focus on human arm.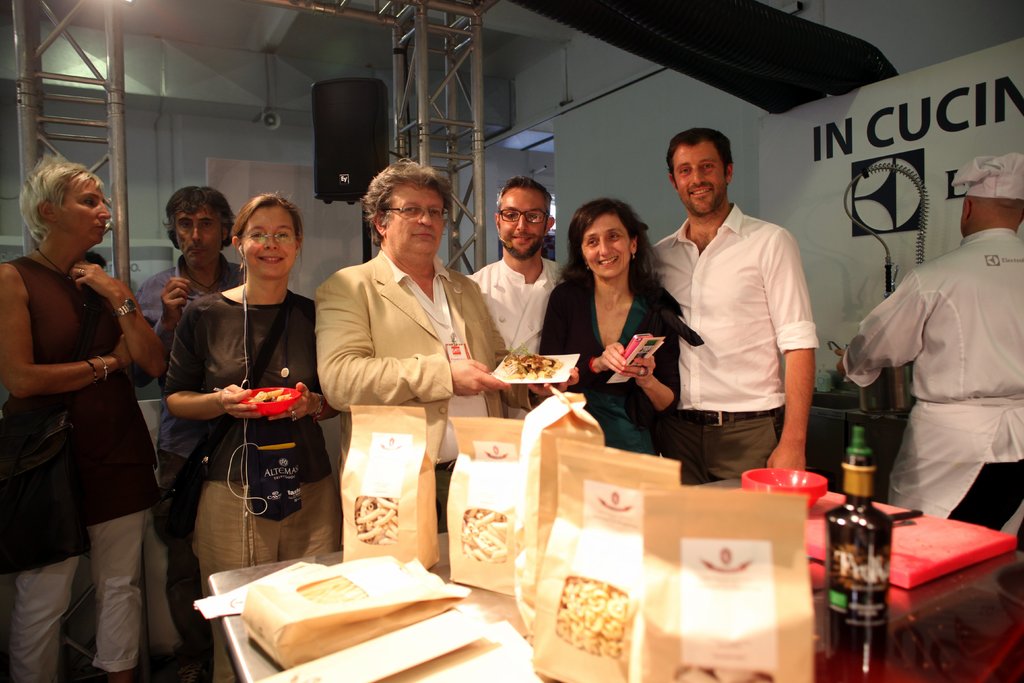
Focused at crop(626, 289, 677, 434).
